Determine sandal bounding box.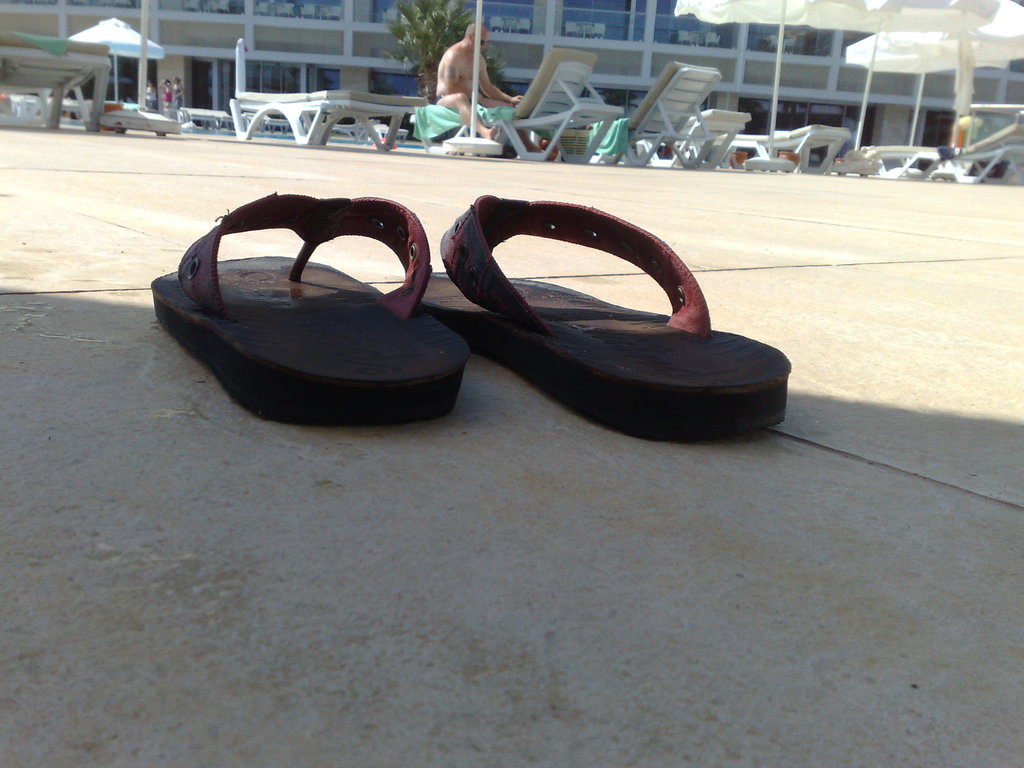
Determined: detection(441, 170, 778, 435).
